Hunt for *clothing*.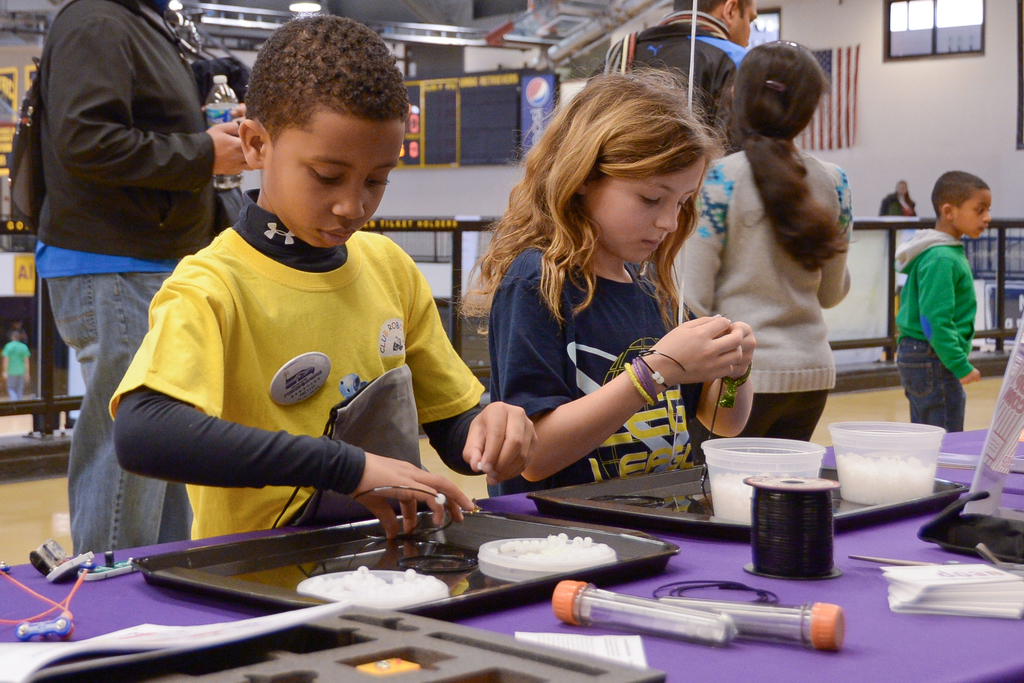
Hunted down at 897:197:991:423.
